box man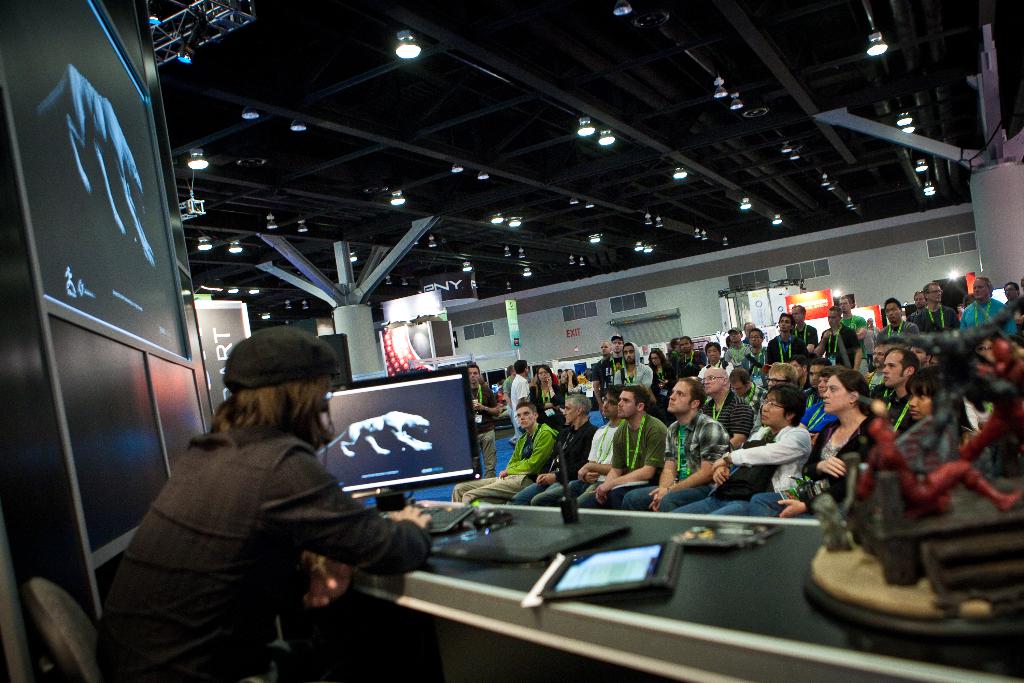
rect(906, 289, 928, 322)
